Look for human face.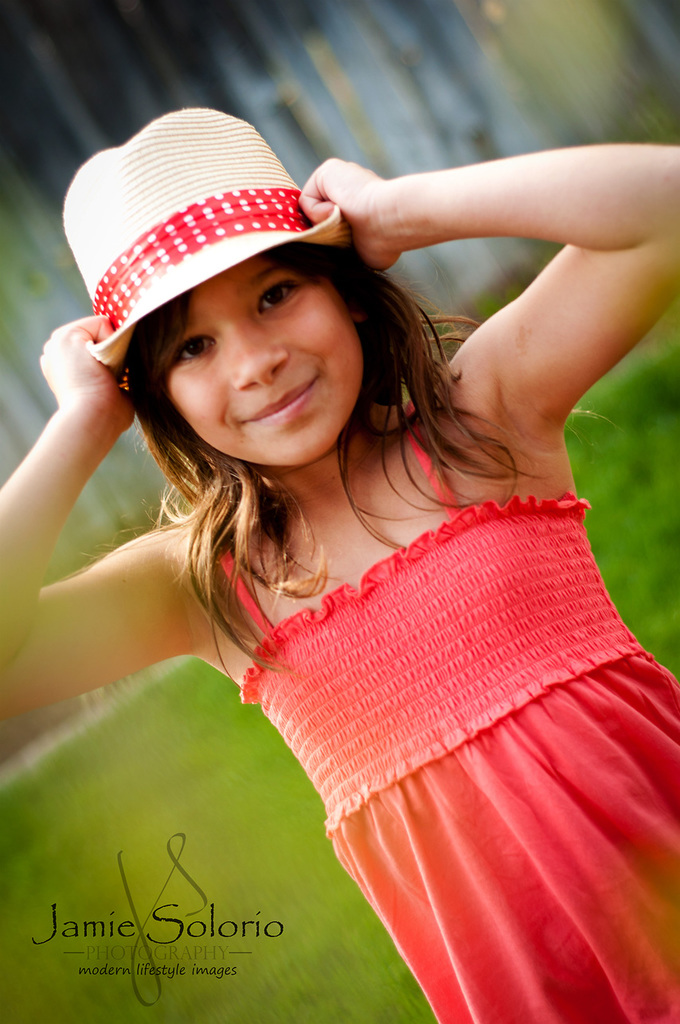
Found: box=[164, 257, 361, 467].
